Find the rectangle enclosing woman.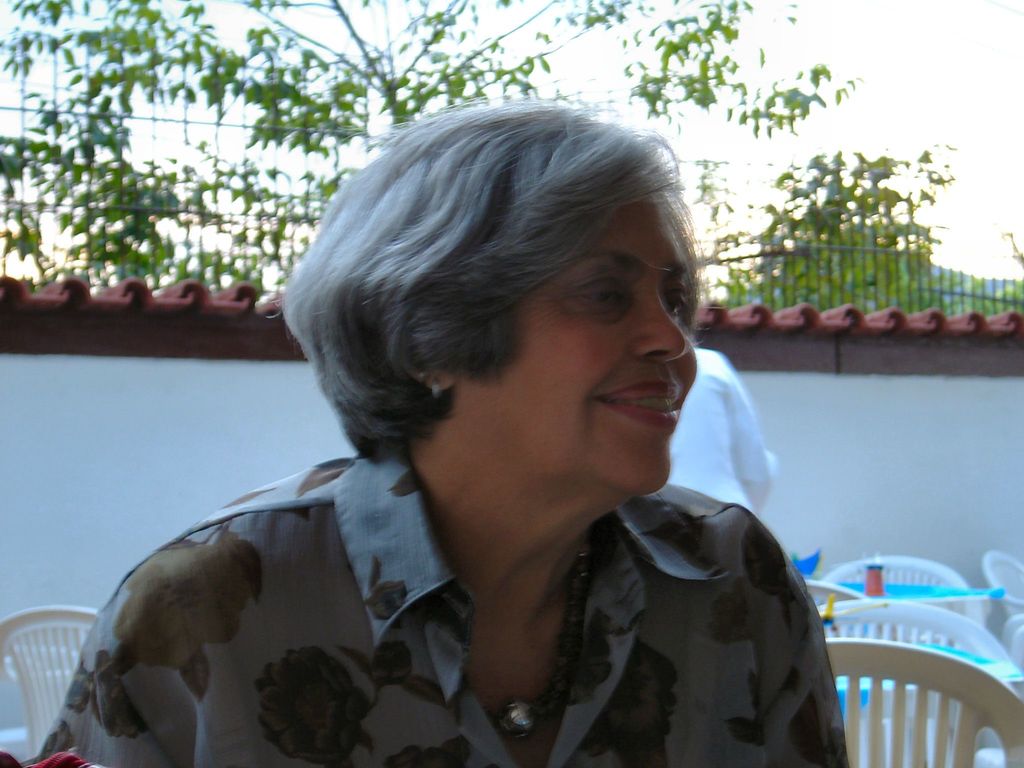
(36,108,858,767).
